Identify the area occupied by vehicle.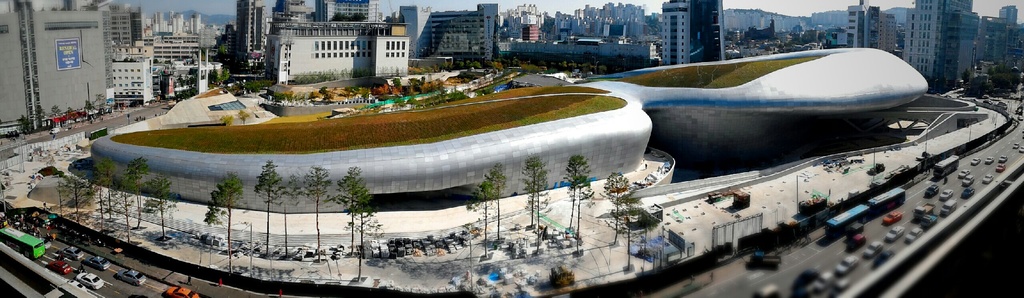
Area: BBox(0, 224, 44, 260).
